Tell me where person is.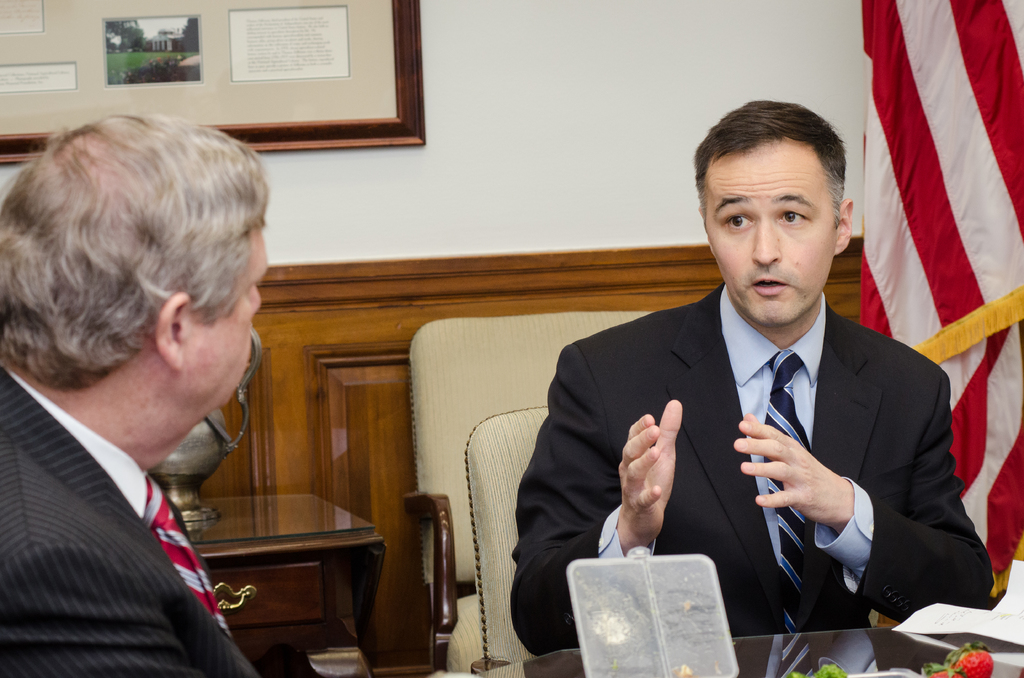
person is at [x1=0, y1=111, x2=275, y2=677].
